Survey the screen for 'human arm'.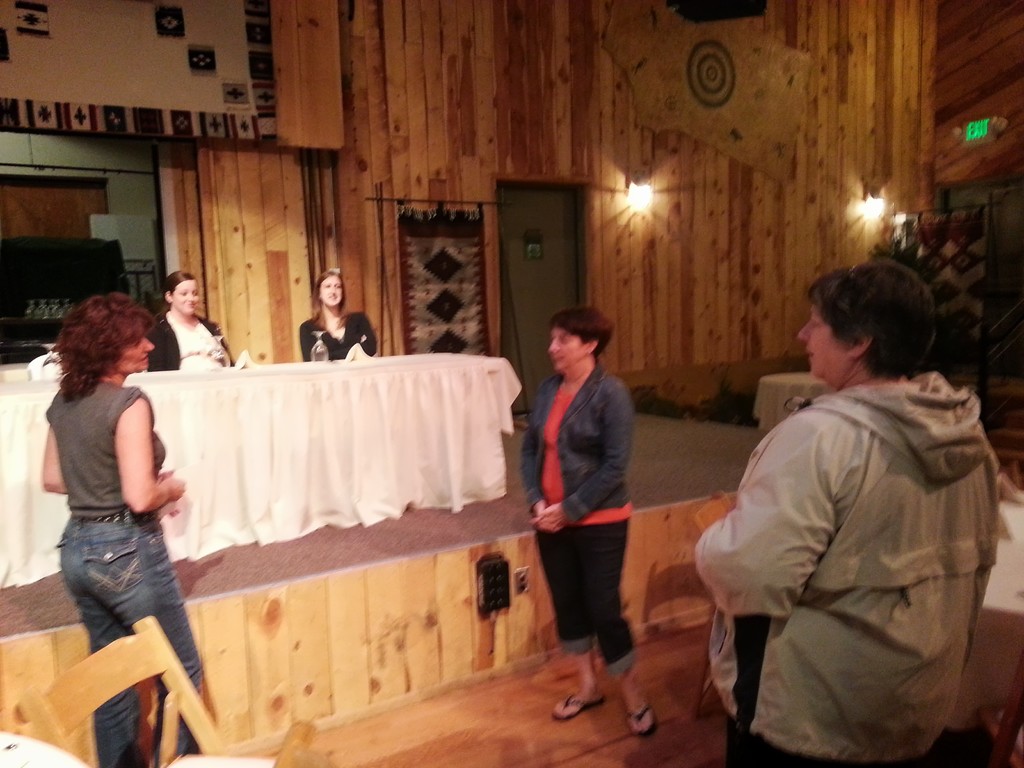
Survey found: left=354, top=312, right=381, bottom=357.
